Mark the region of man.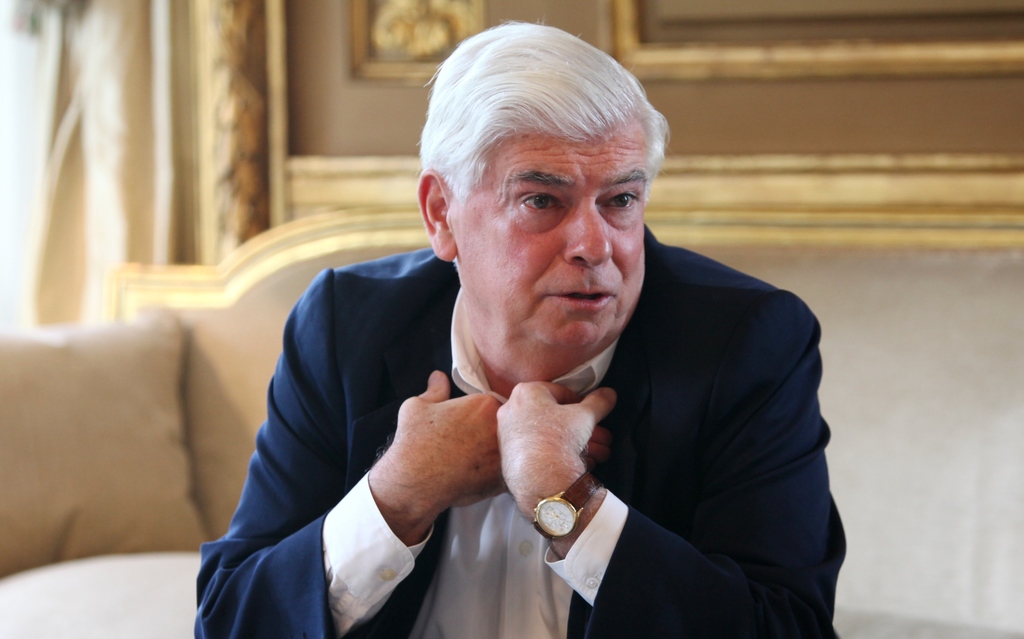
Region: bbox=[175, 17, 858, 638].
